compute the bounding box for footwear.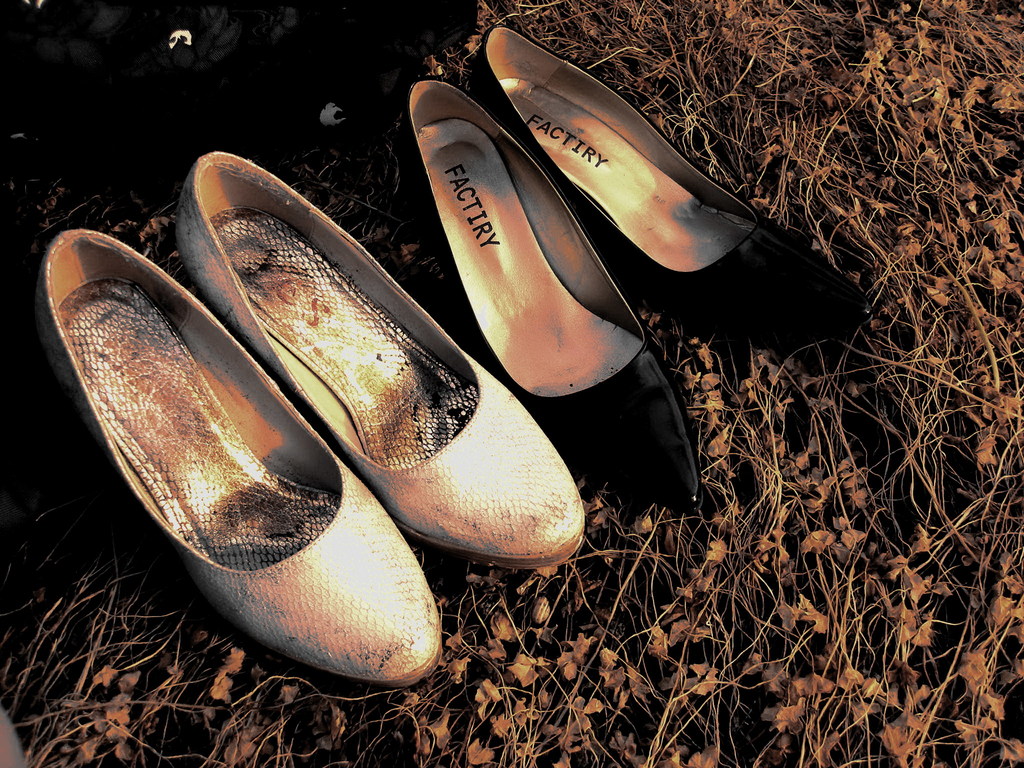
<region>371, 70, 749, 536</region>.
